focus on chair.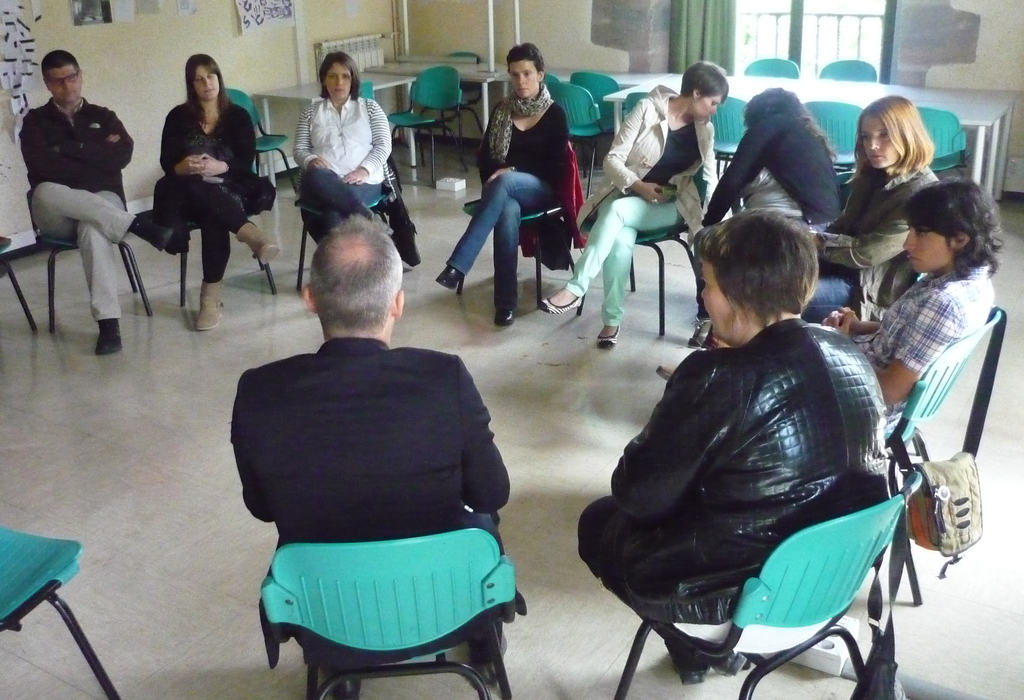
Focused at BBox(876, 301, 998, 605).
